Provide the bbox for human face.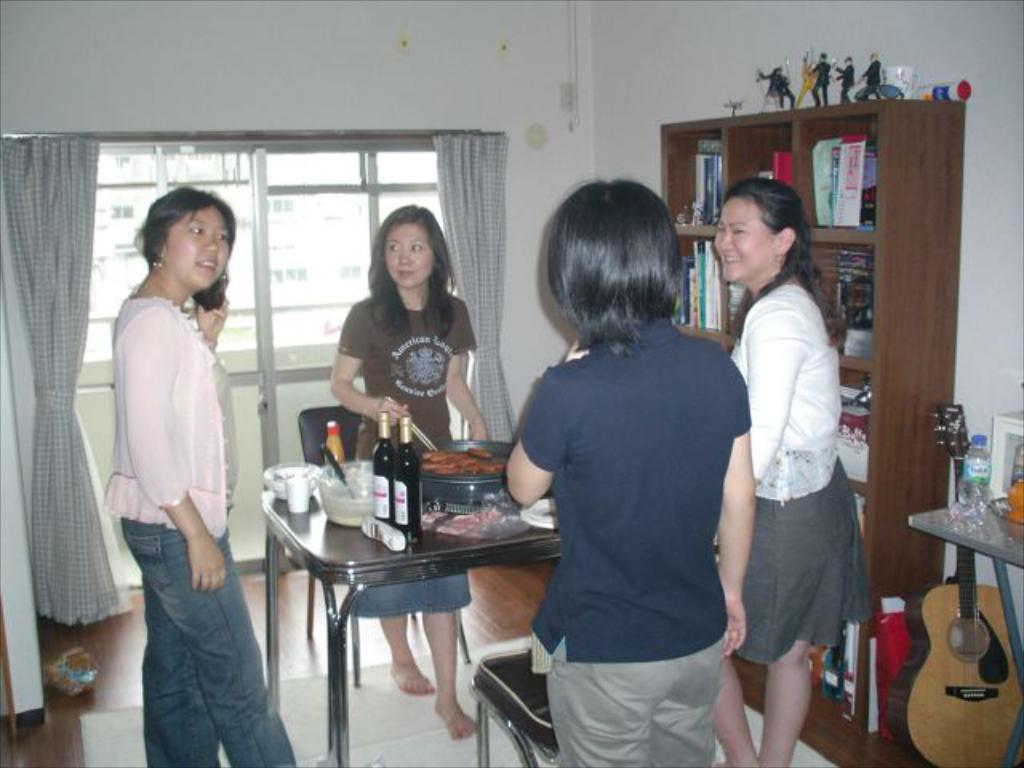
<box>387,227,430,288</box>.
